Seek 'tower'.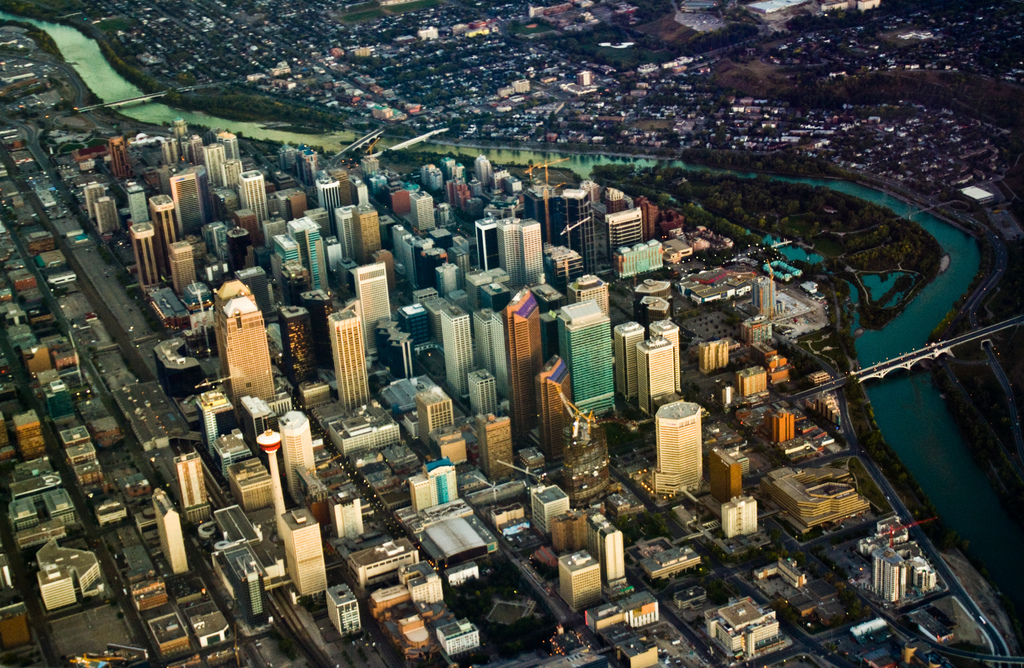
(x1=175, y1=456, x2=205, y2=513).
